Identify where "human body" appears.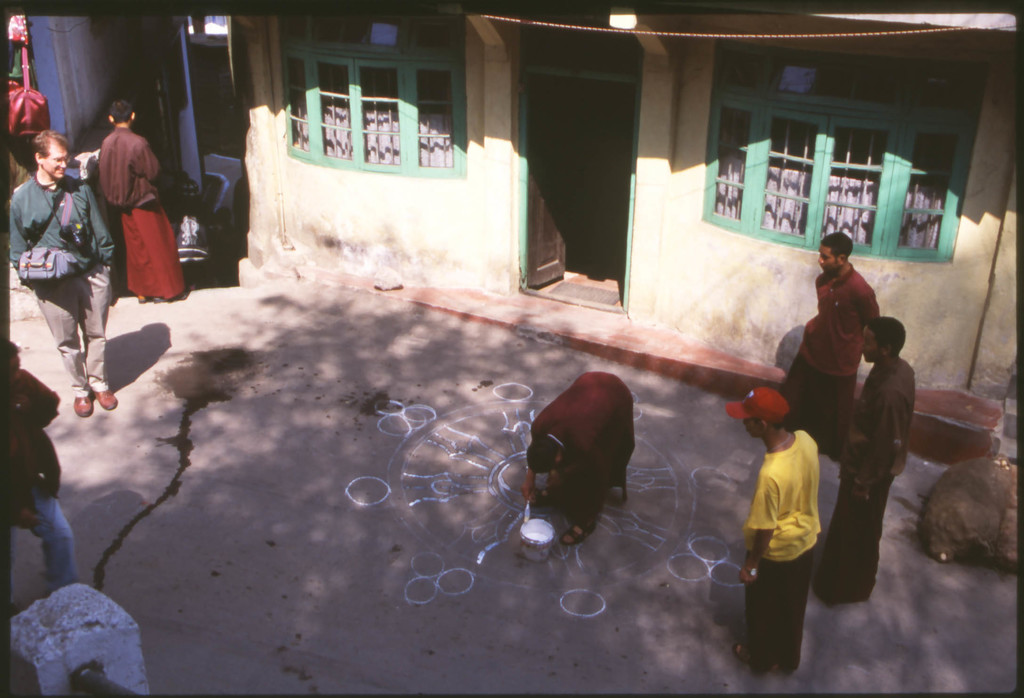
Appears at locate(1, 339, 72, 604).
